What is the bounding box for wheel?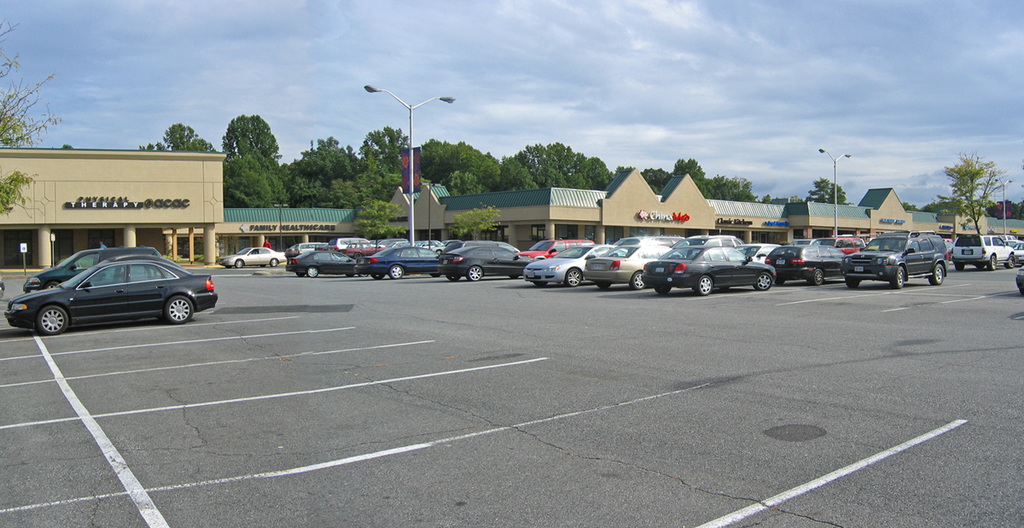
crop(509, 272, 523, 280).
